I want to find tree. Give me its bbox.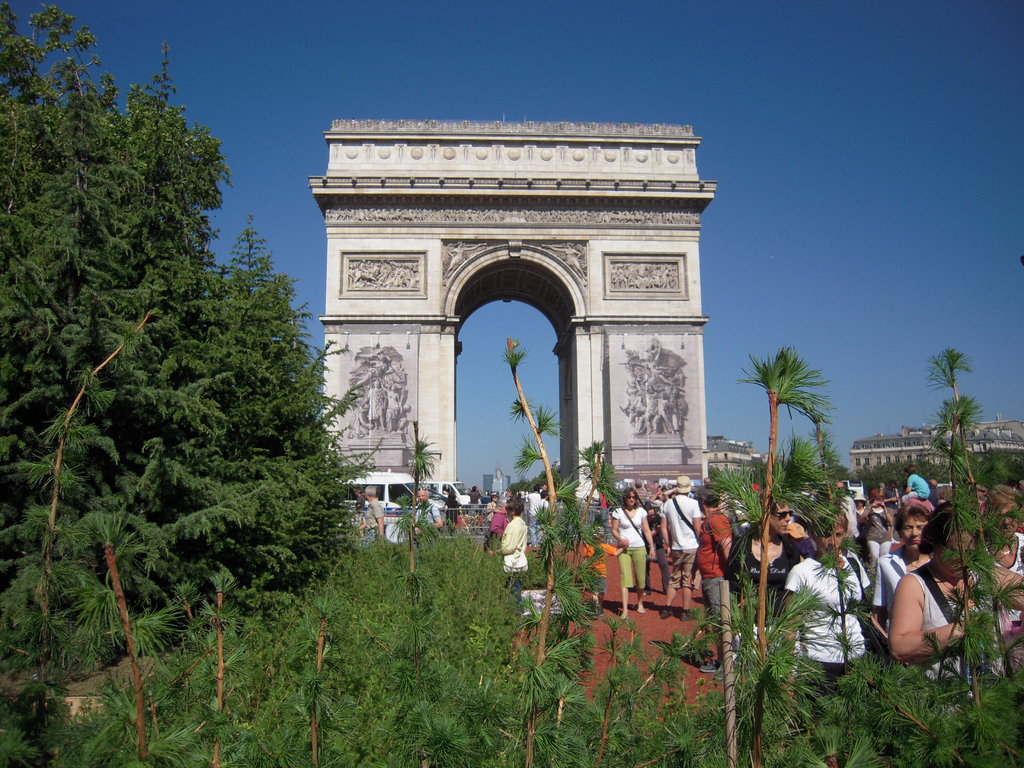
493/322/609/767.
